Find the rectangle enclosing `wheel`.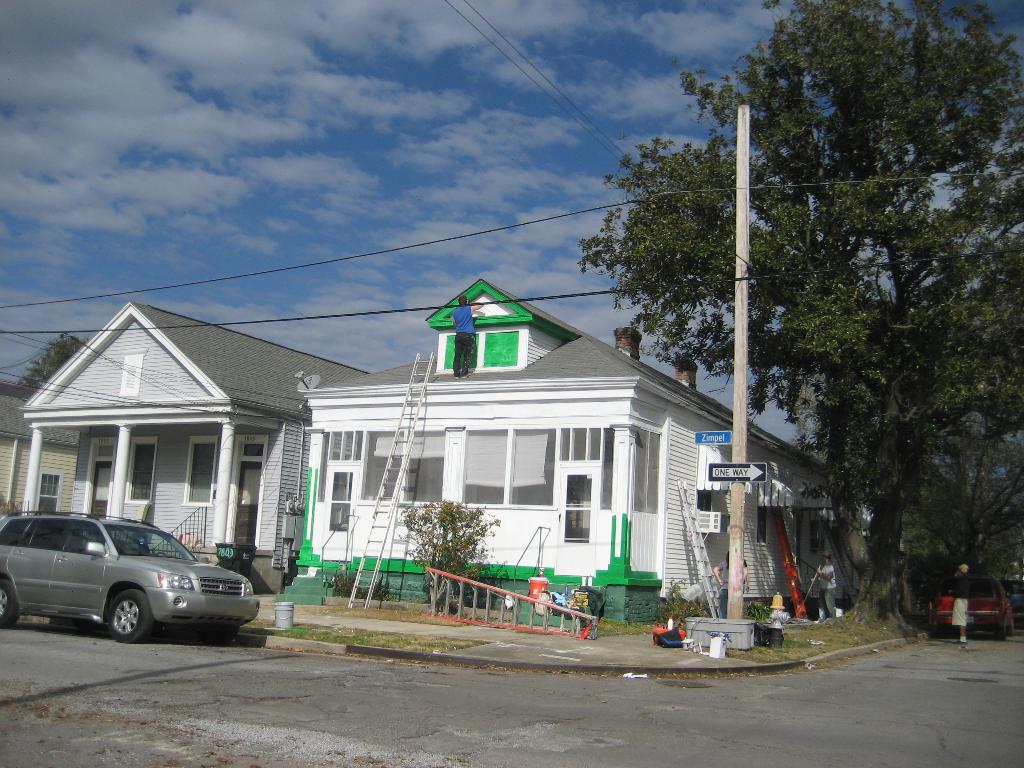
<region>153, 552, 166, 556</region>.
